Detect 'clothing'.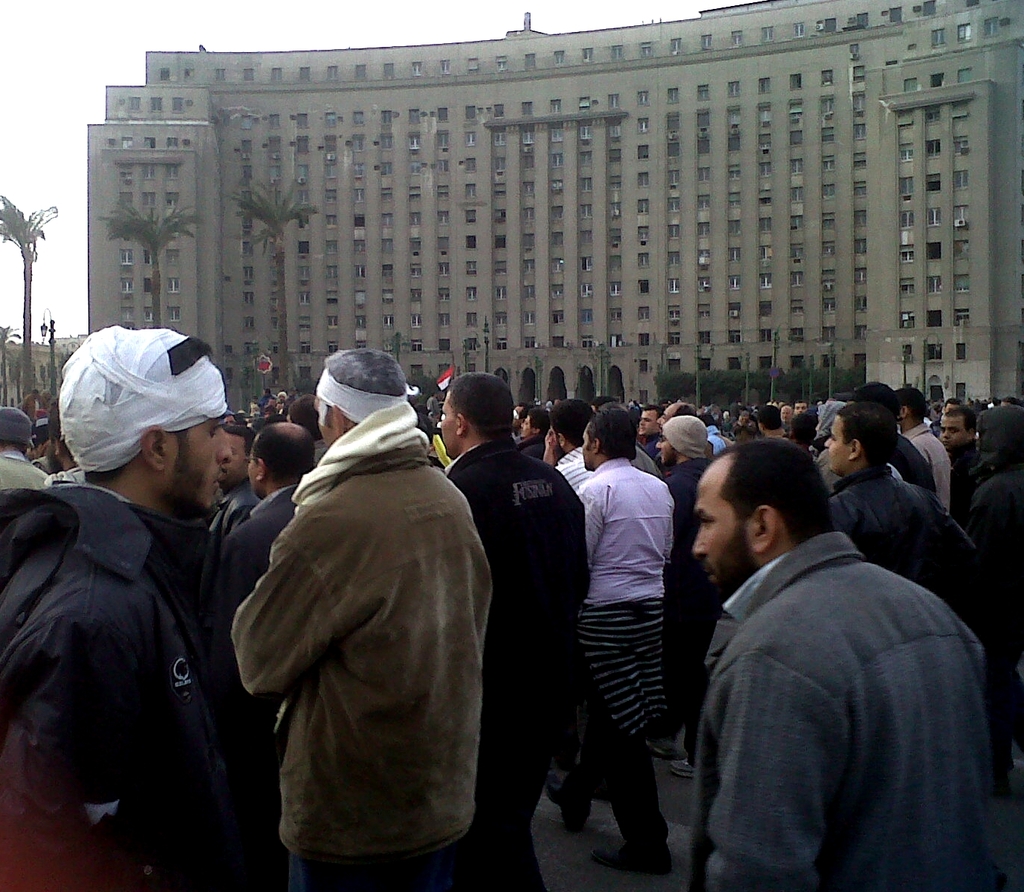
Detected at 690, 533, 980, 891.
